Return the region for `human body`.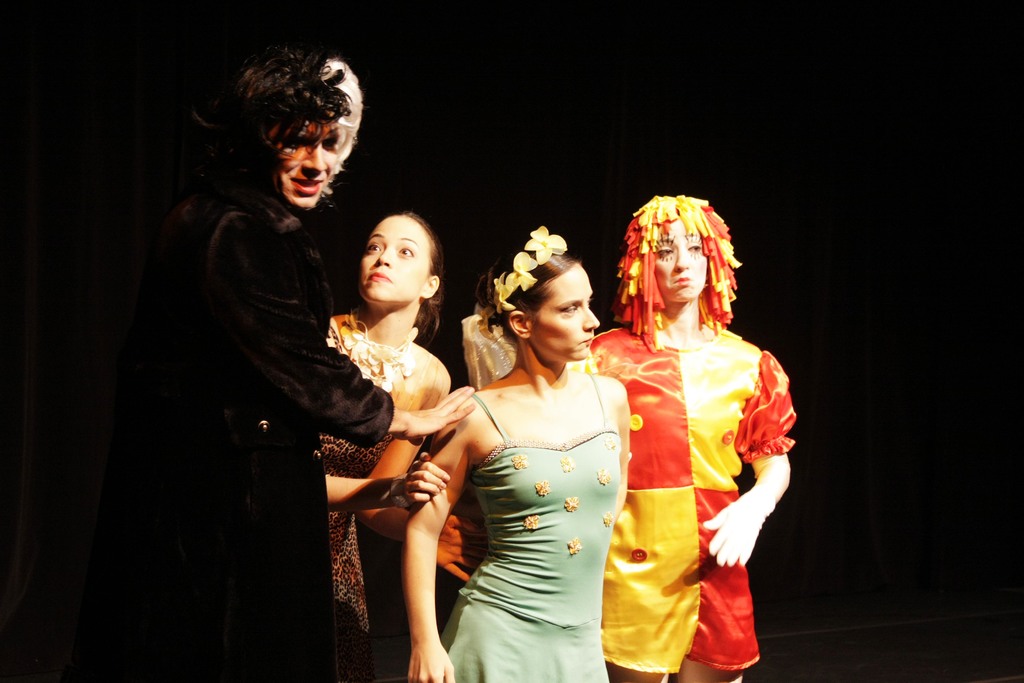
(403, 363, 634, 682).
